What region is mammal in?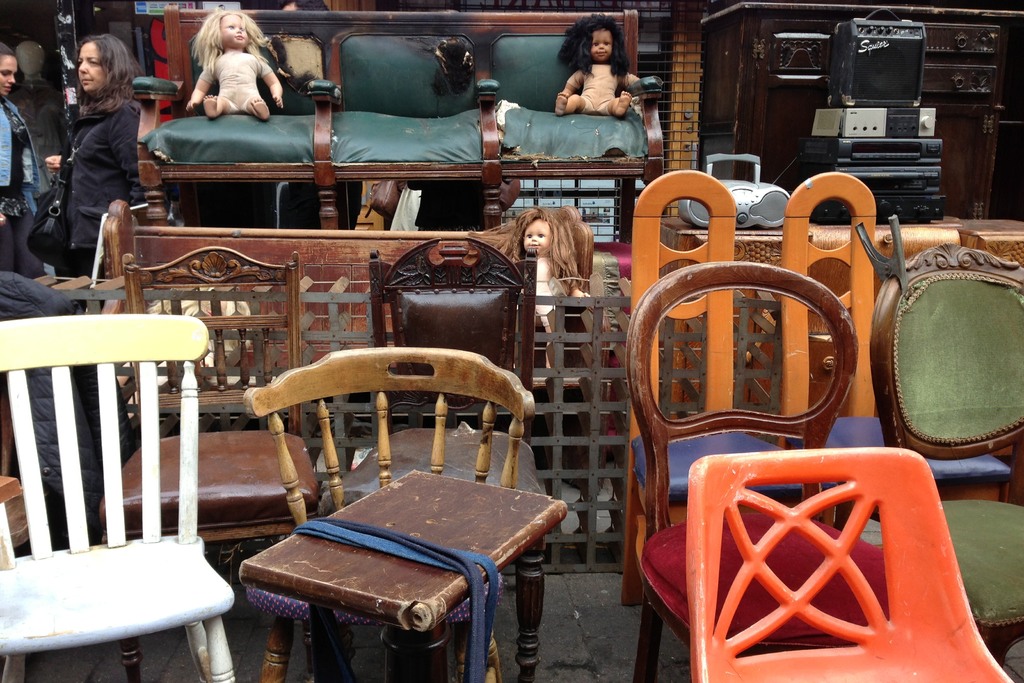
46 35 147 272.
